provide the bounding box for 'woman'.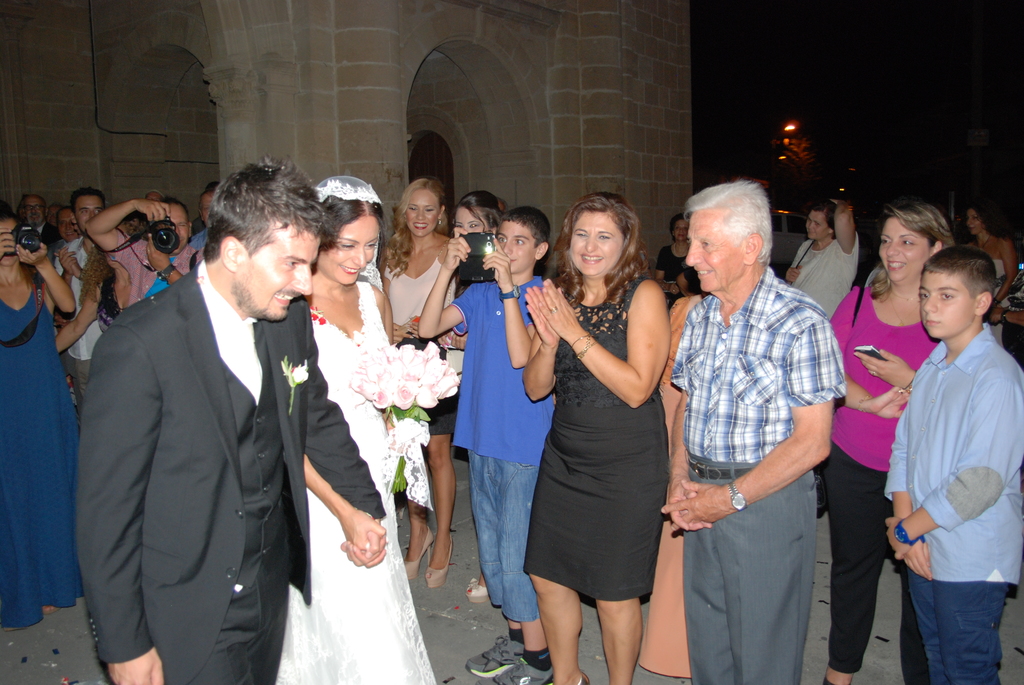
rect(520, 196, 683, 684).
